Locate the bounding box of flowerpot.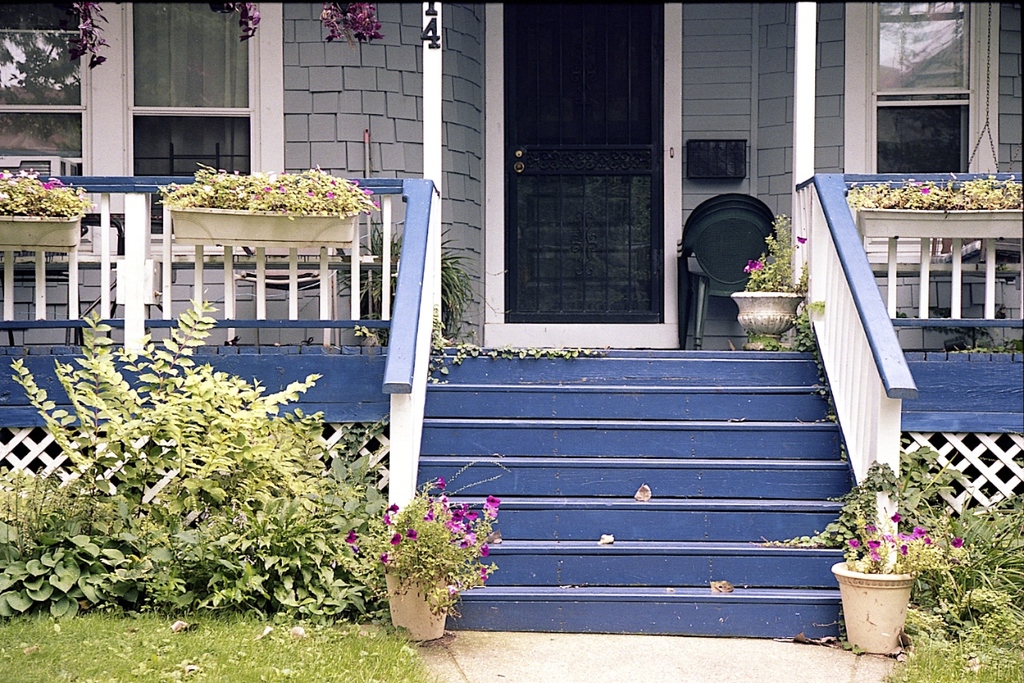
Bounding box: (x1=378, y1=566, x2=447, y2=641).
